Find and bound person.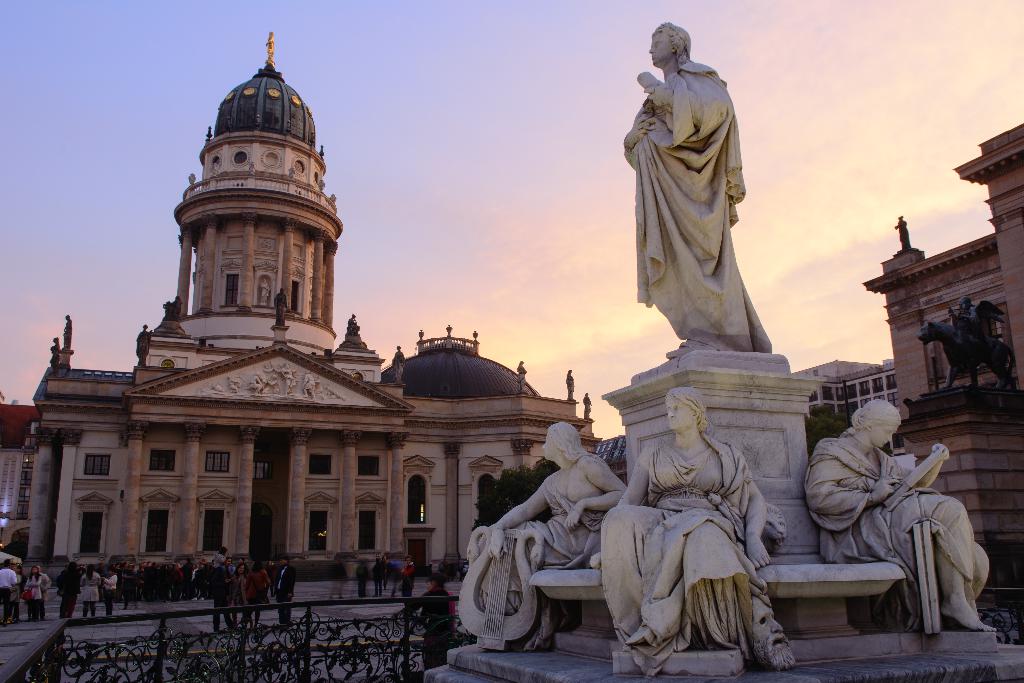
Bound: (399, 552, 417, 603).
